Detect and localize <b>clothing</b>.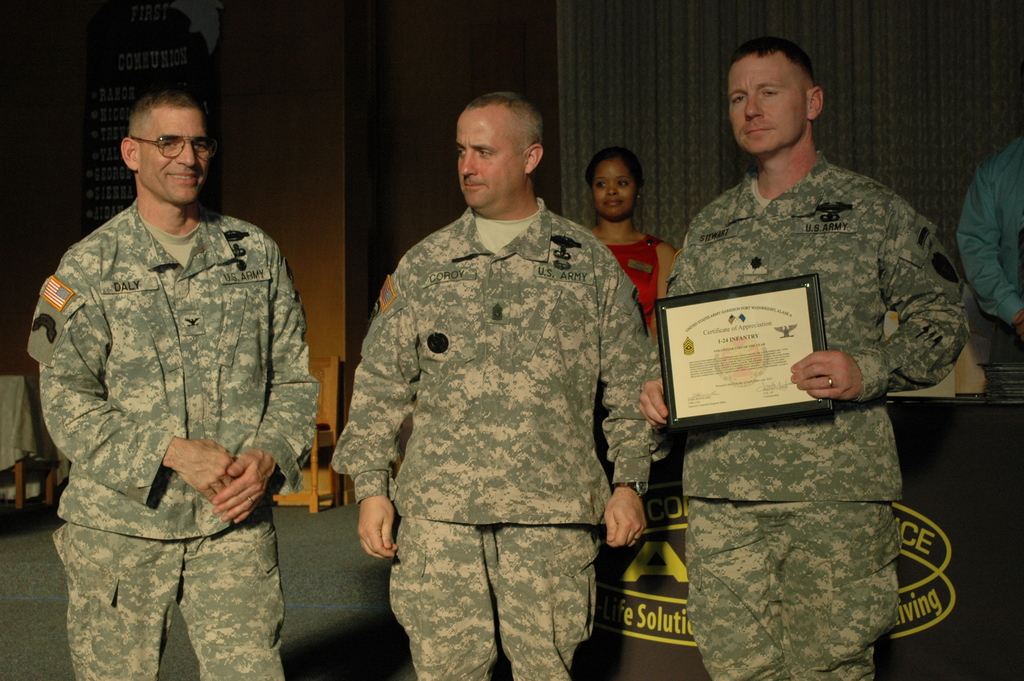
Localized at Rect(665, 143, 972, 680).
